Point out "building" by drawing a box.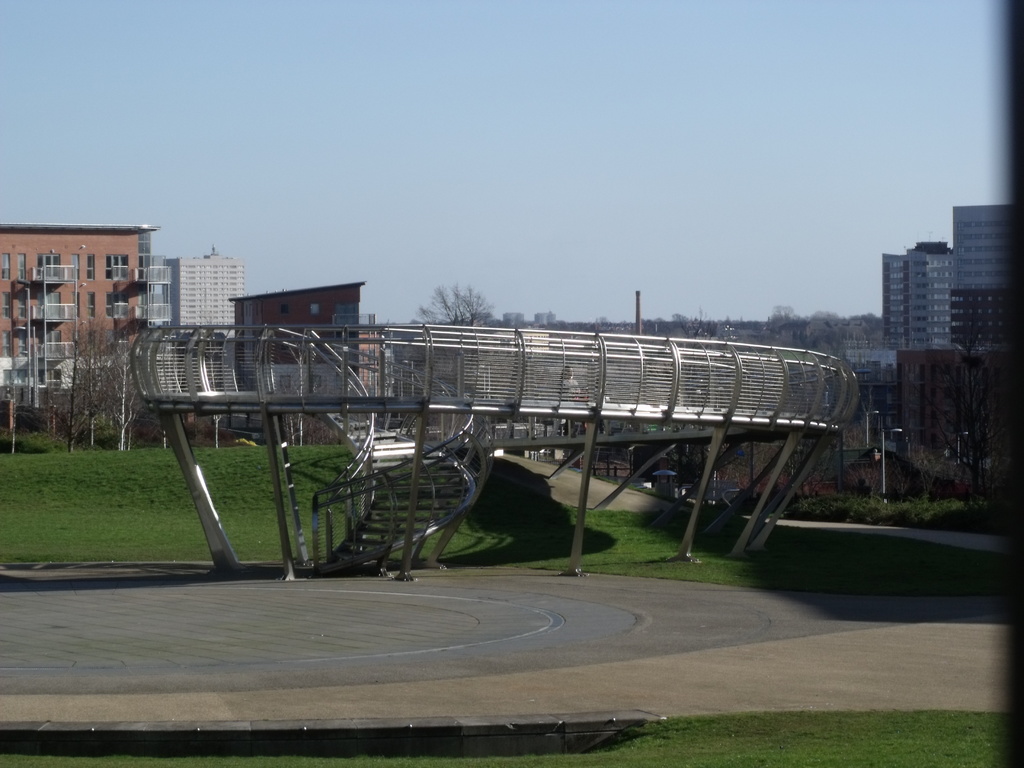
897 350 995 452.
